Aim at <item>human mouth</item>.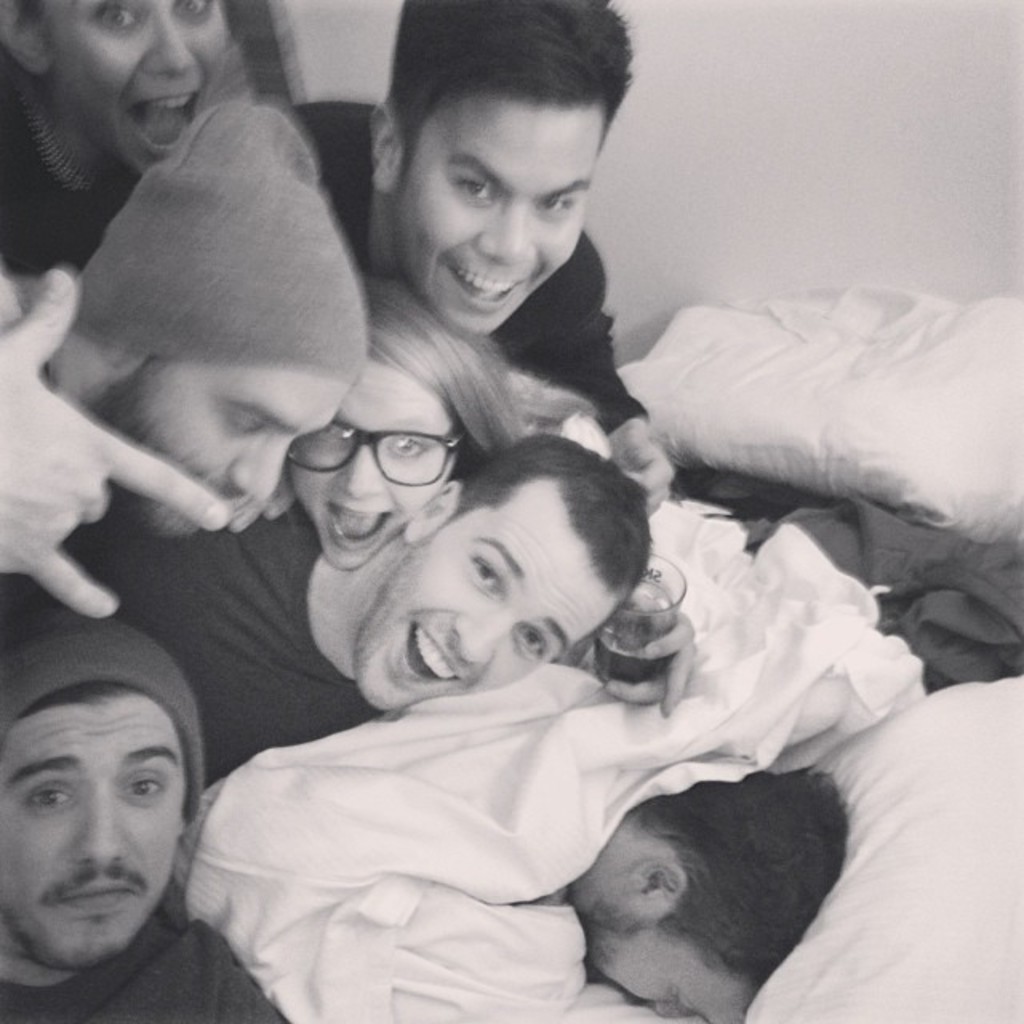
Aimed at pyautogui.locateOnScreen(411, 618, 464, 686).
